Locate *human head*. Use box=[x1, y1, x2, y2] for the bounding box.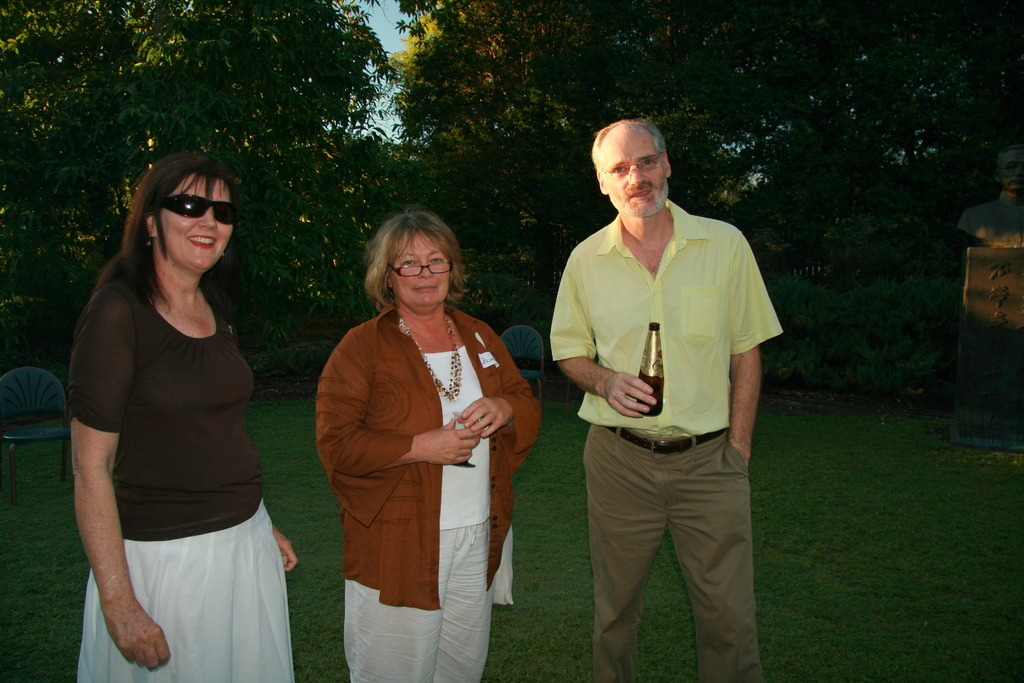
box=[589, 119, 675, 215].
